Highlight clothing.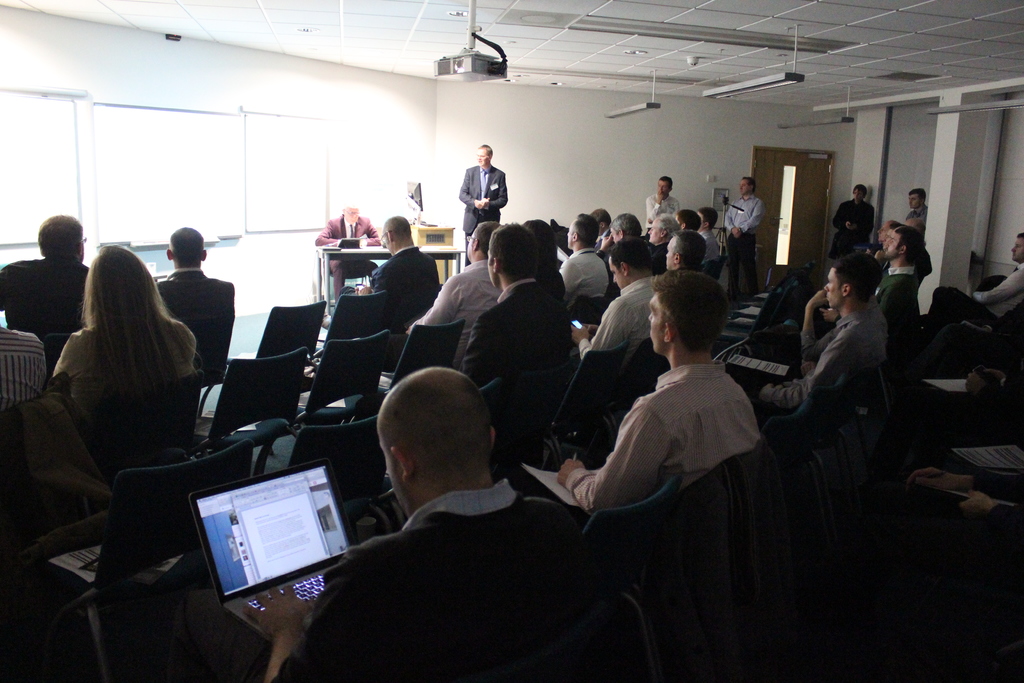
Highlighted region: left=50, top=325, right=199, bottom=436.
